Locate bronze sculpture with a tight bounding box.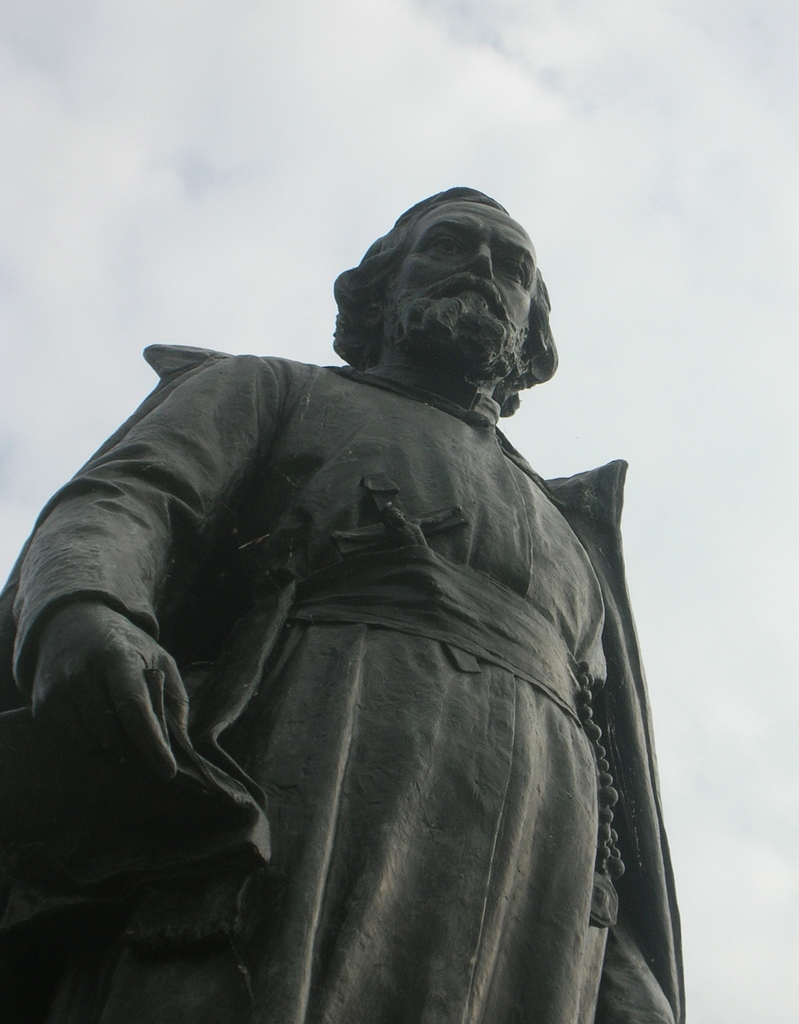
bbox=[61, 222, 721, 1000].
